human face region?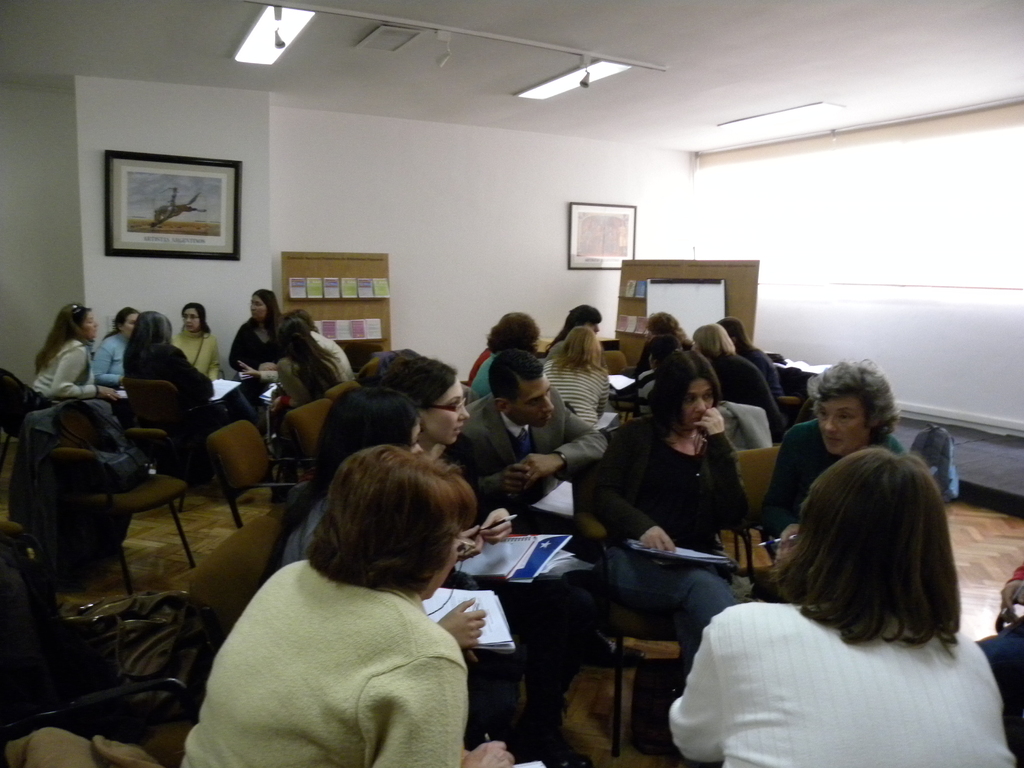
(x1=813, y1=390, x2=870, y2=456)
